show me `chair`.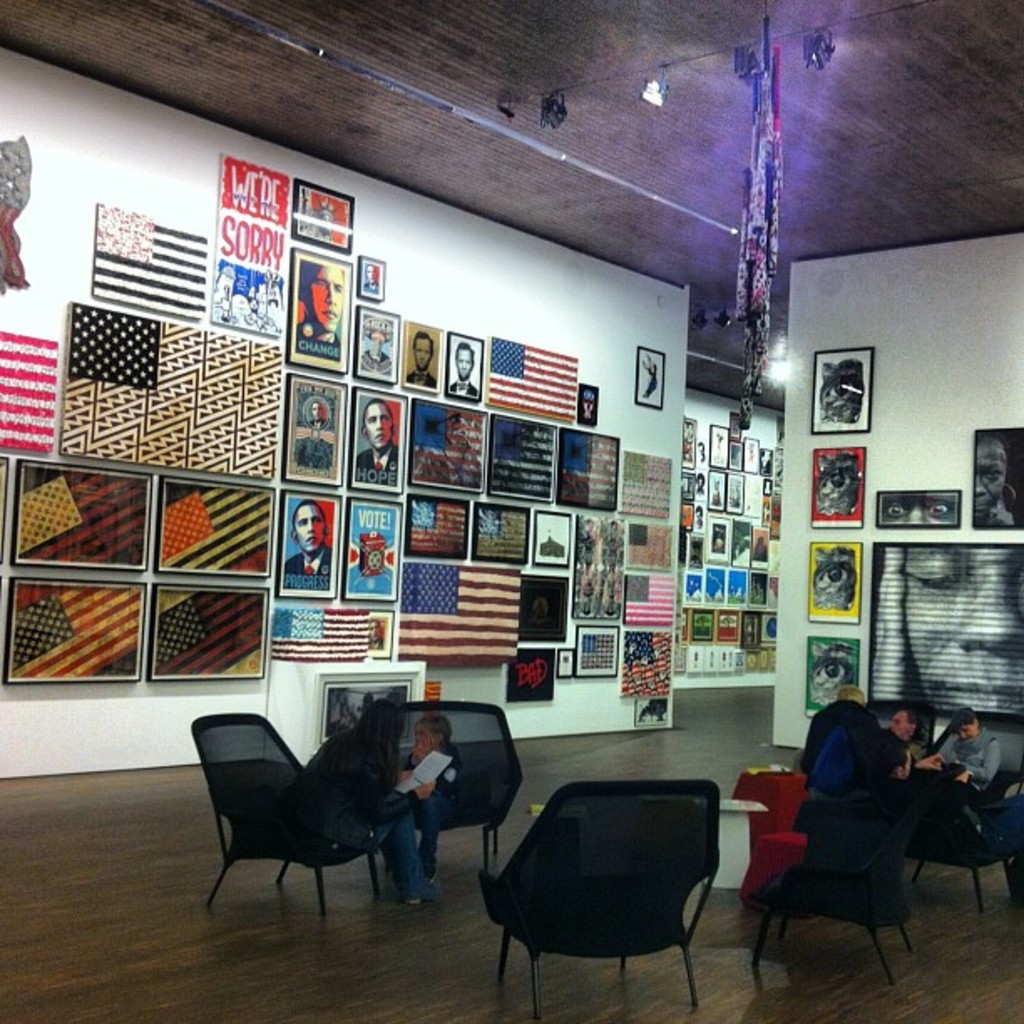
`chair` is here: 865:698:939:750.
